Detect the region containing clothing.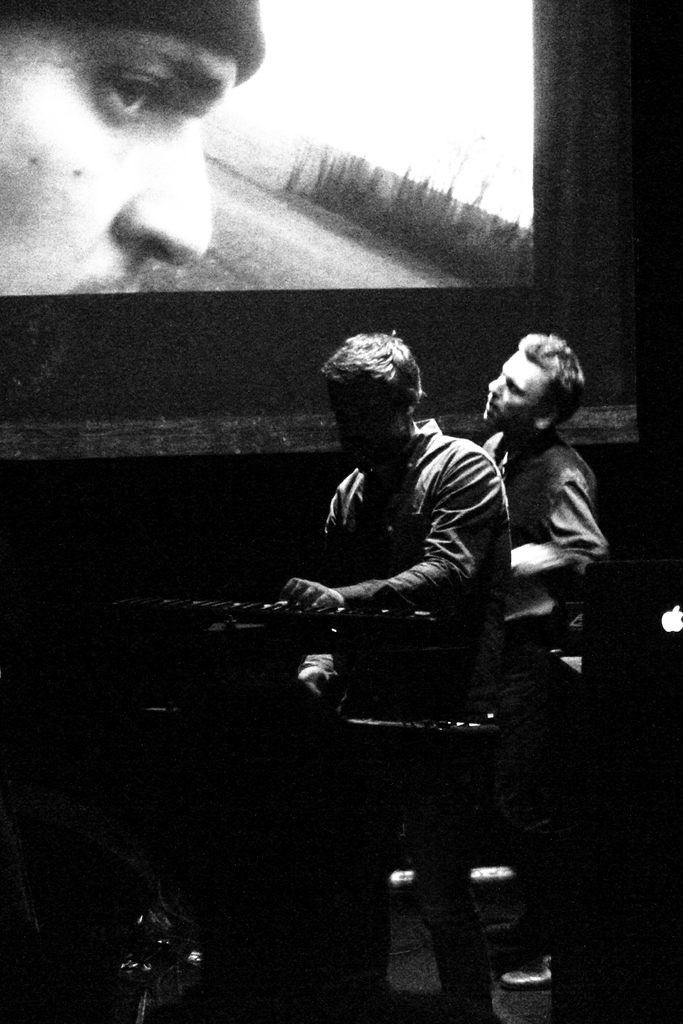
bbox(288, 378, 501, 682).
